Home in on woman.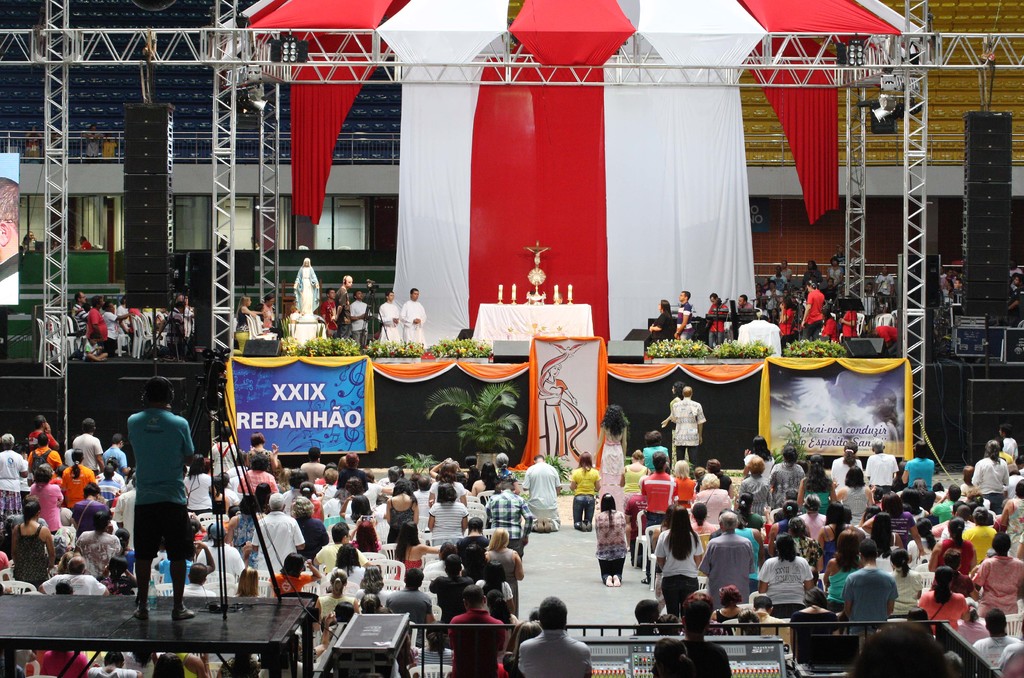
Homed in at region(474, 559, 513, 619).
